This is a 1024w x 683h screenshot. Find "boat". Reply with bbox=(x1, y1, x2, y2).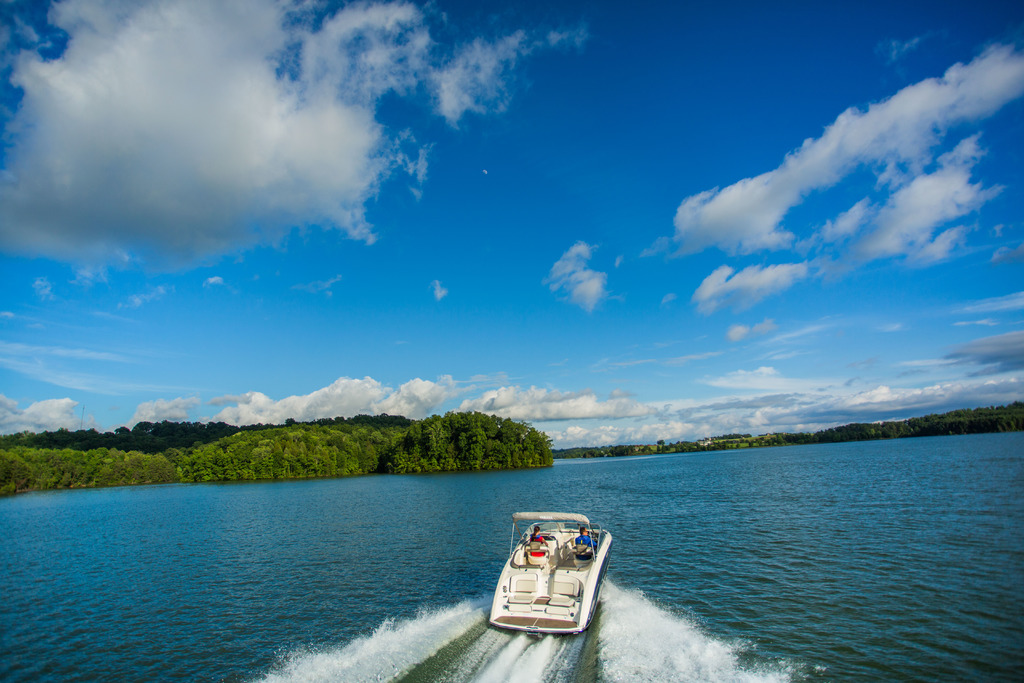
bbox=(486, 514, 617, 641).
